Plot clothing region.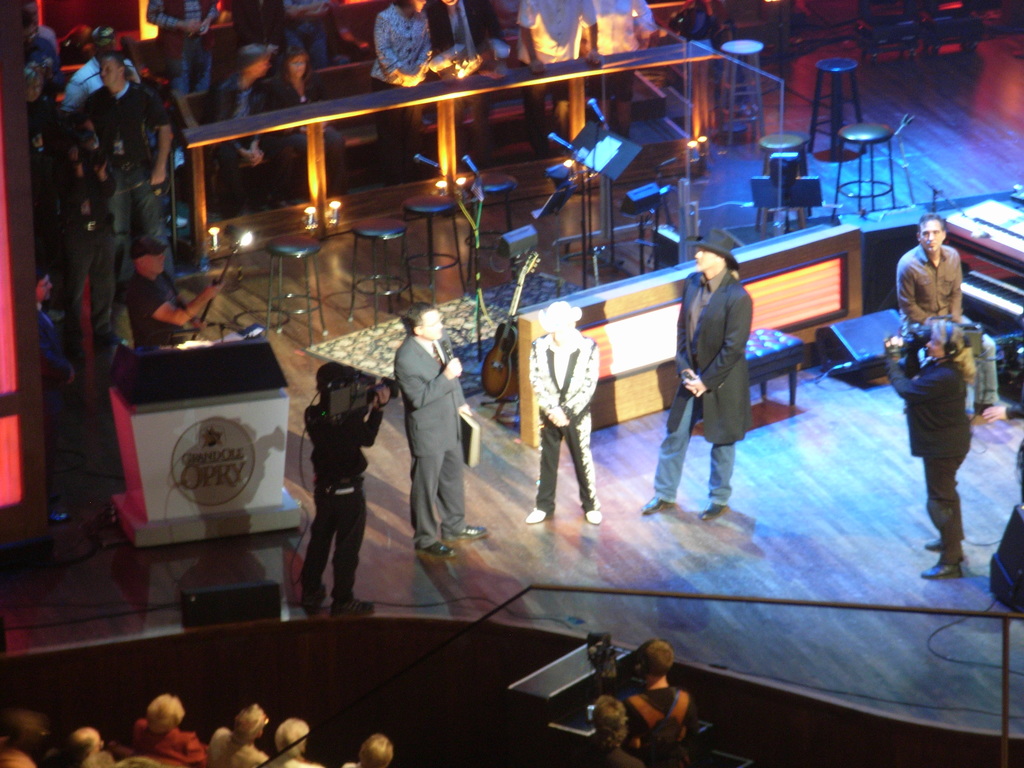
Plotted at <region>367, 0, 426, 90</region>.
